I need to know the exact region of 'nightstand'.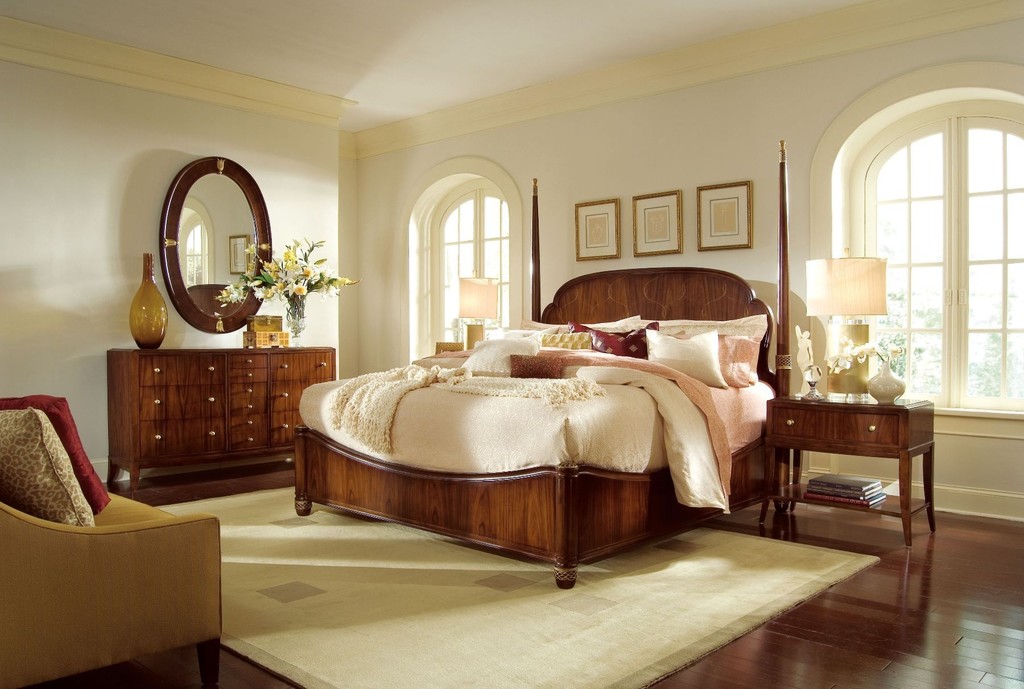
Region: Rect(424, 338, 483, 355).
